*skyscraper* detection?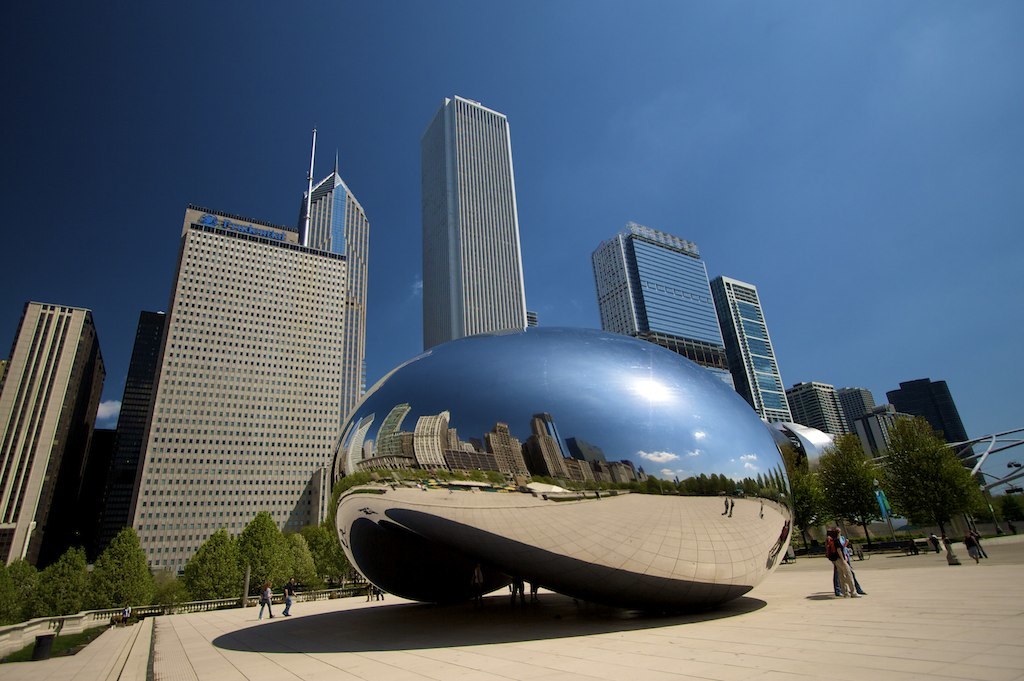
crop(838, 391, 875, 448)
